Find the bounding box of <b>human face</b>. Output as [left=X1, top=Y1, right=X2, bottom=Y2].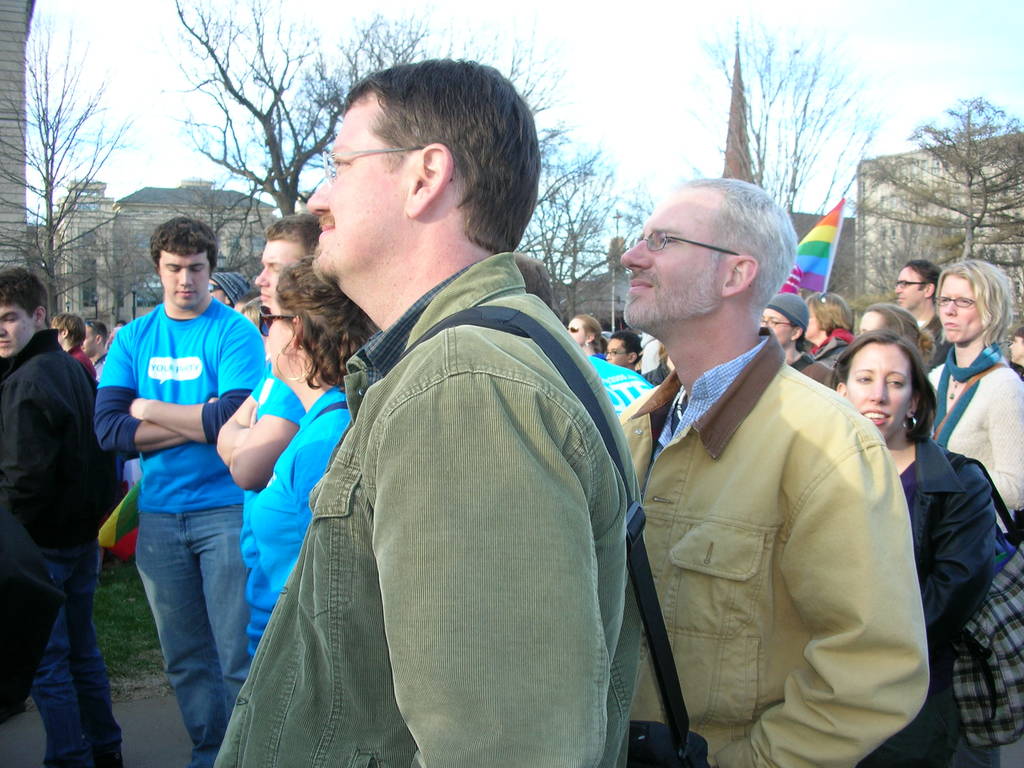
[left=1, top=303, right=35, bottom=362].
